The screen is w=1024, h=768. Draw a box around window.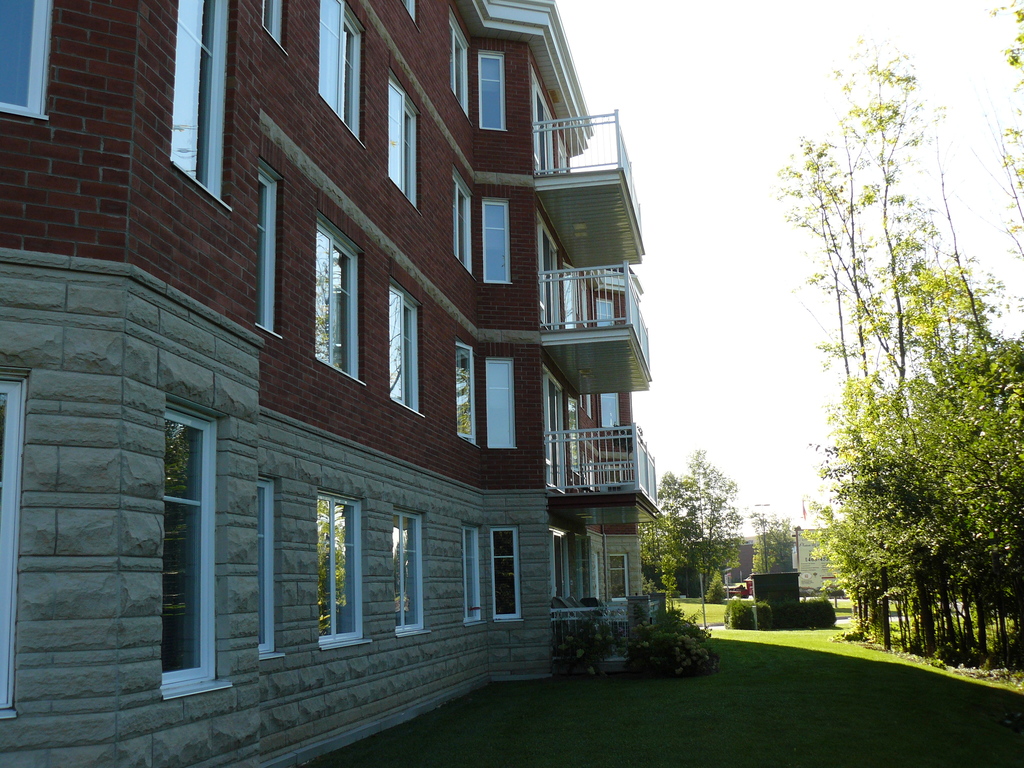
<box>596,392,620,431</box>.
